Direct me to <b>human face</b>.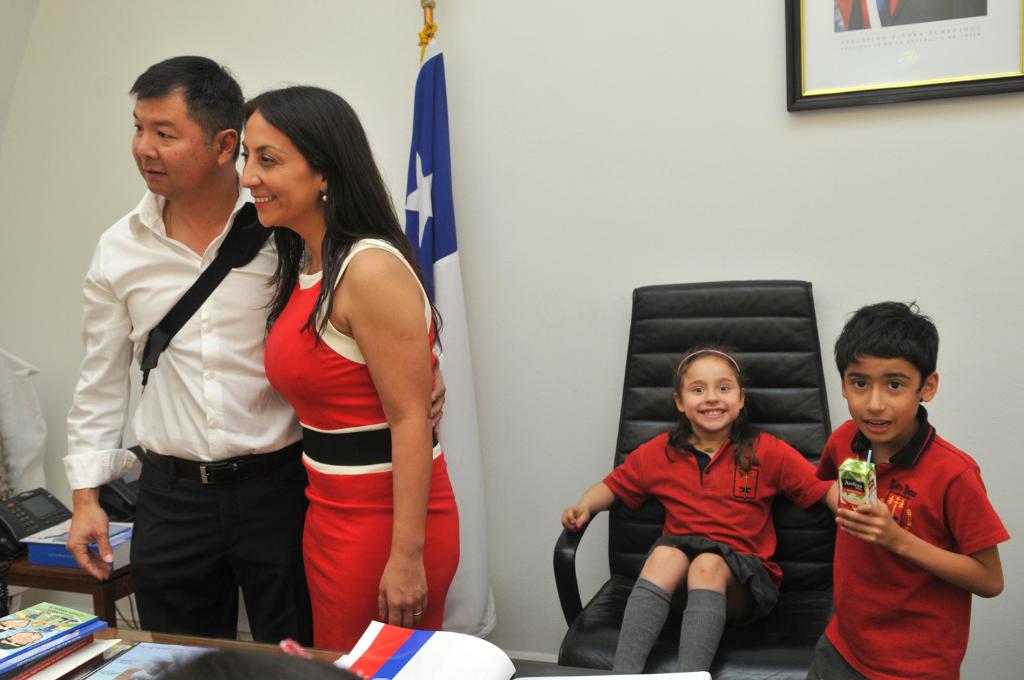
Direction: [243, 109, 317, 228].
